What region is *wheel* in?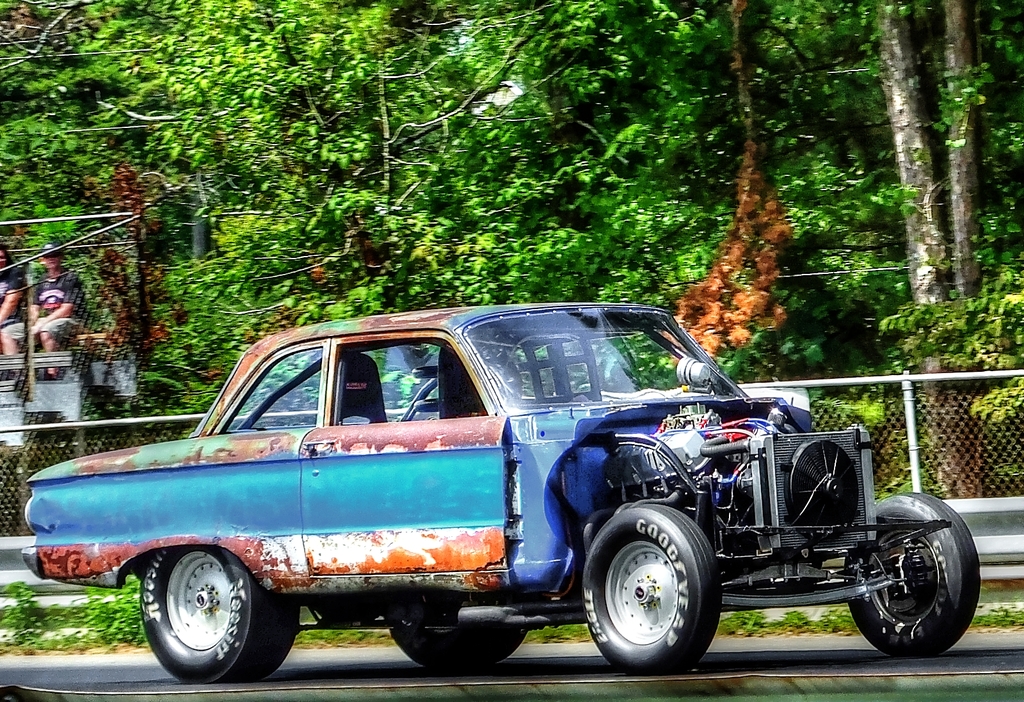
<bbox>139, 551, 299, 686</bbox>.
